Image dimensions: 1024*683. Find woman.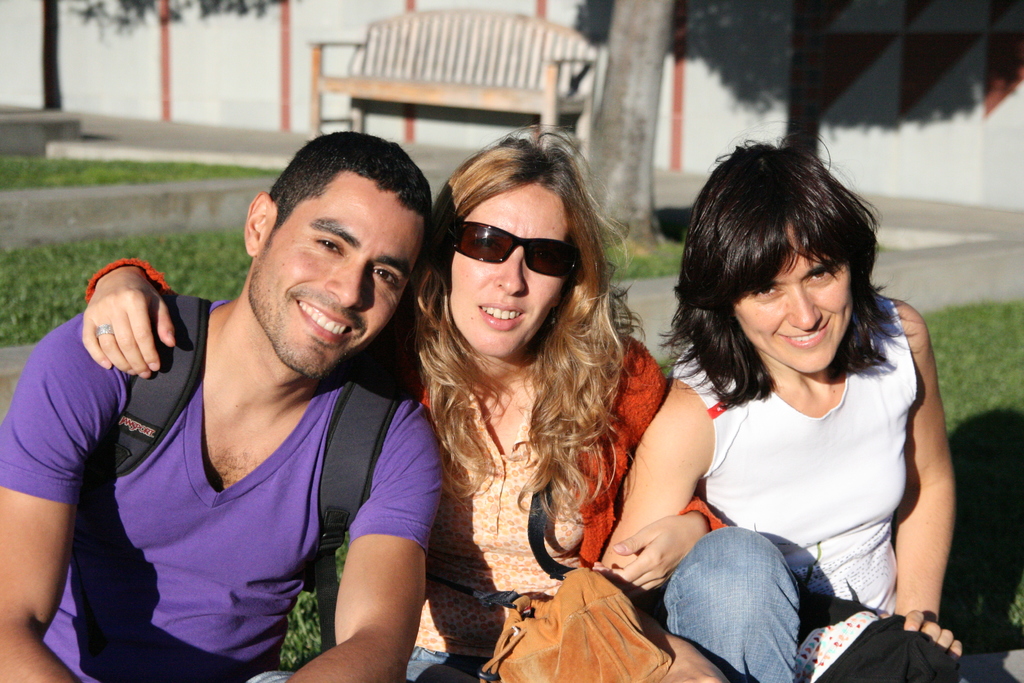
<region>81, 125, 727, 682</region>.
